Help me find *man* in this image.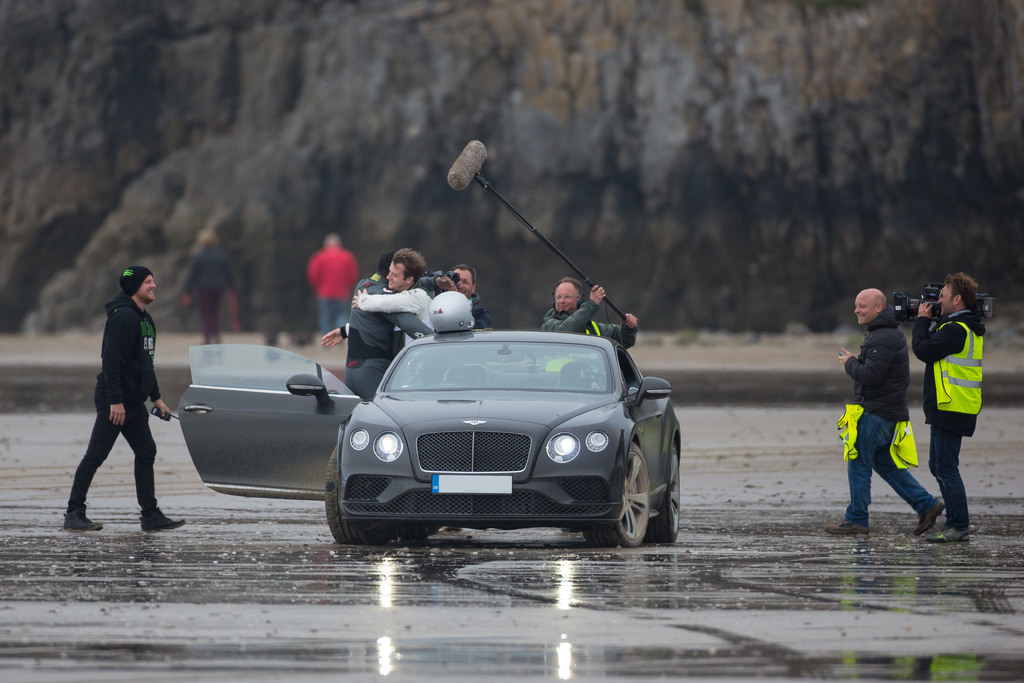
Found it: <box>309,233,357,337</box>.
